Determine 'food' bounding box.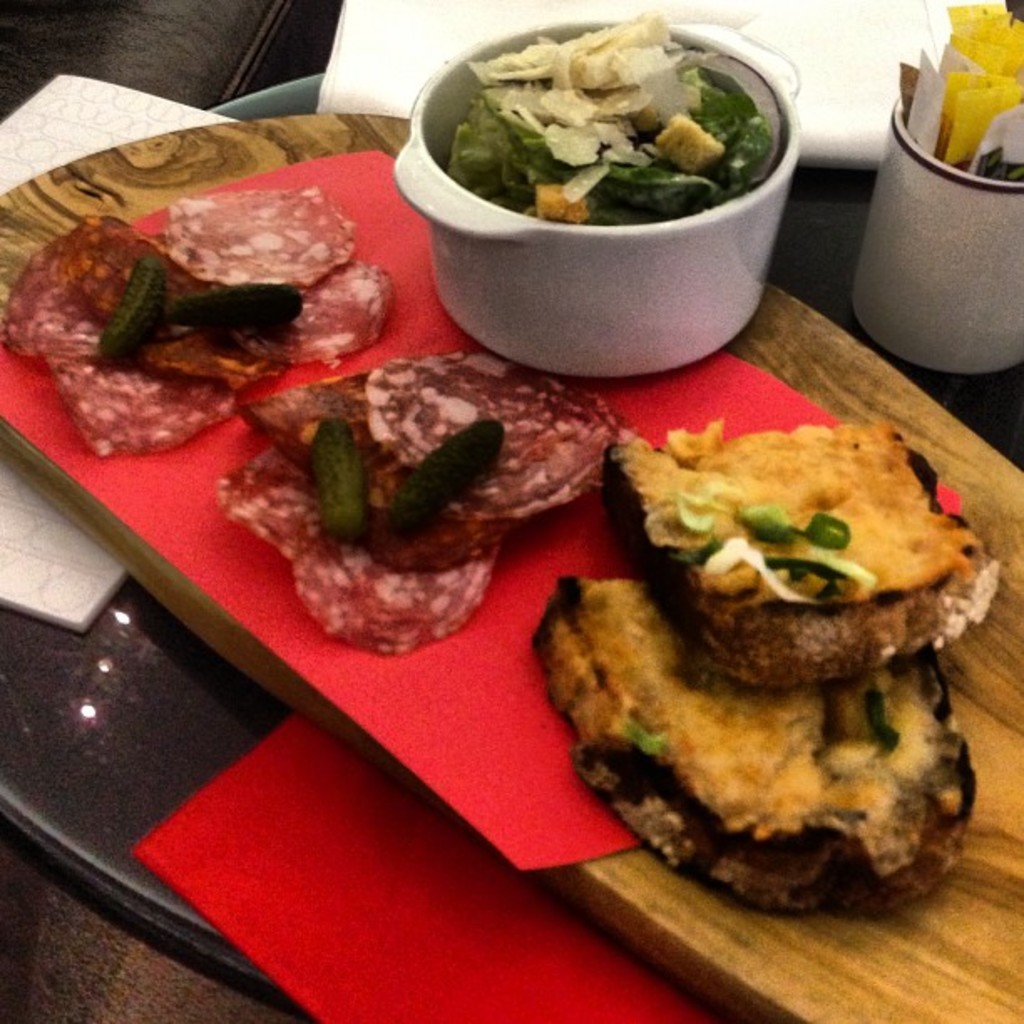
Determined: x1=0, y1=191, x2=398, y2=453.
